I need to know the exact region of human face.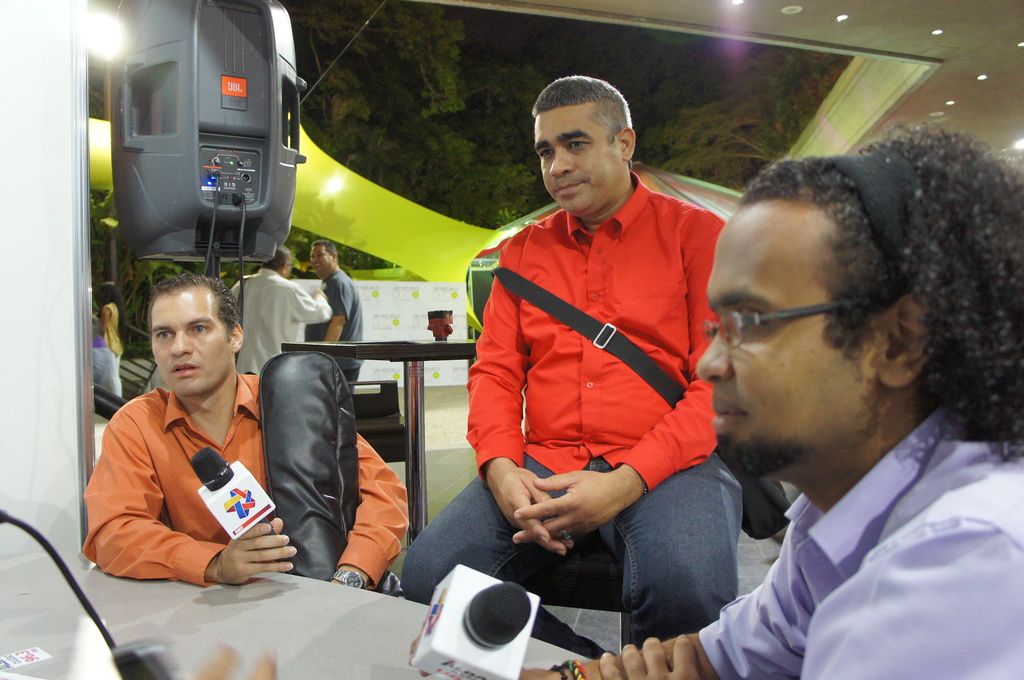
Region: {"left": 310, "top": 245, "right": 333, "bottom": 274}.
